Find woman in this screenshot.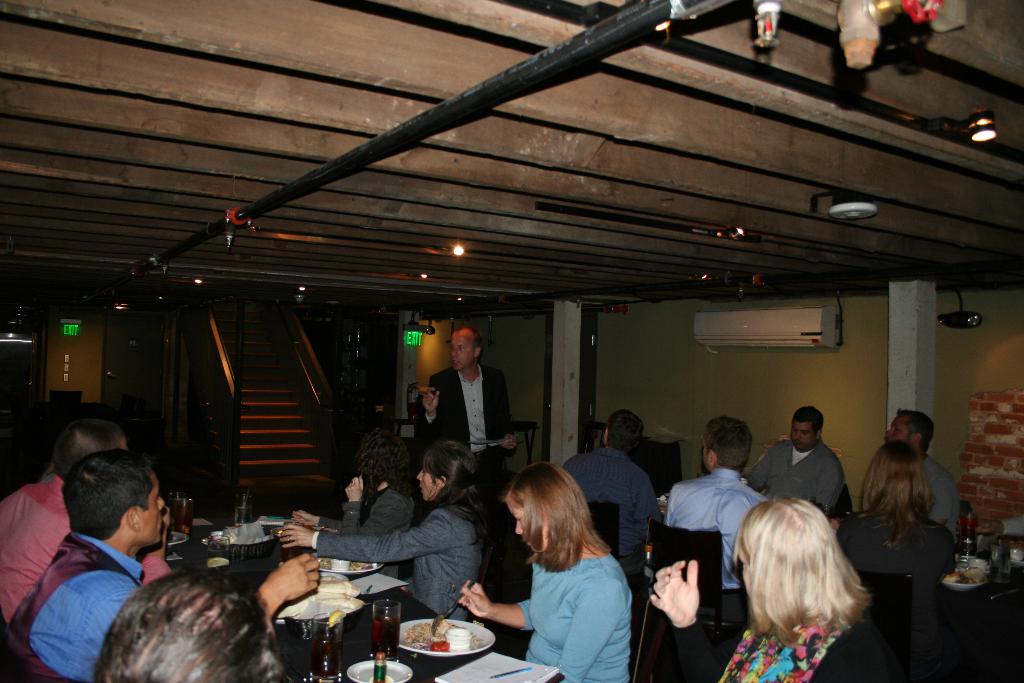
The bounding box for woman is x1=456 y1=463 x2=634 y2=682.
